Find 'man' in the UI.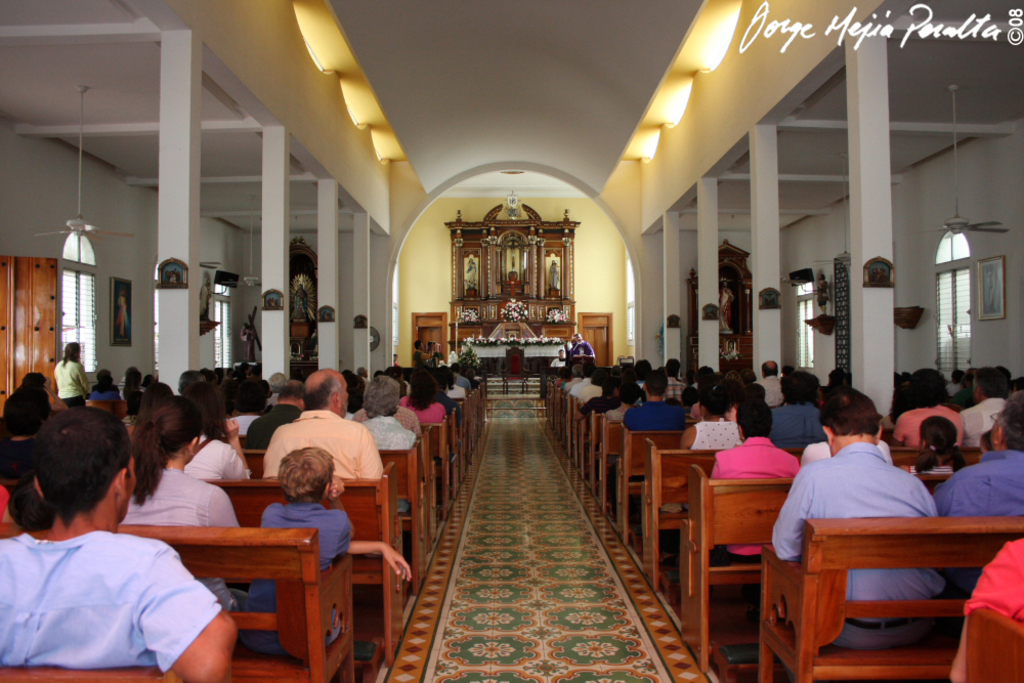
UI element at (111, 291, 136, 335).
